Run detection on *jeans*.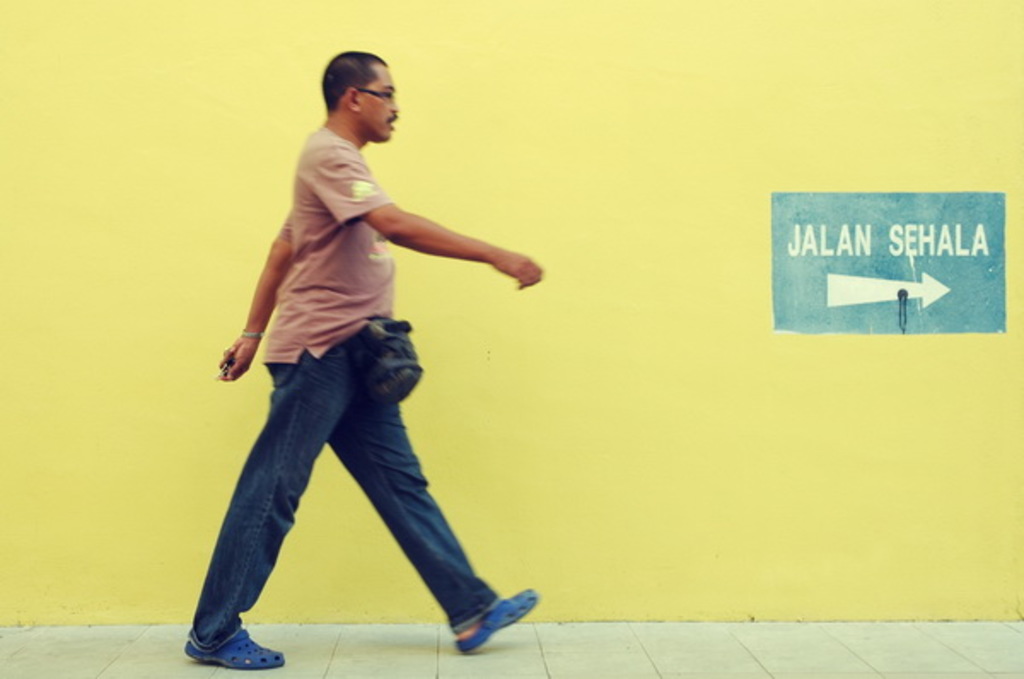
Result: left=184, top=324, right=497, bottom=648.
